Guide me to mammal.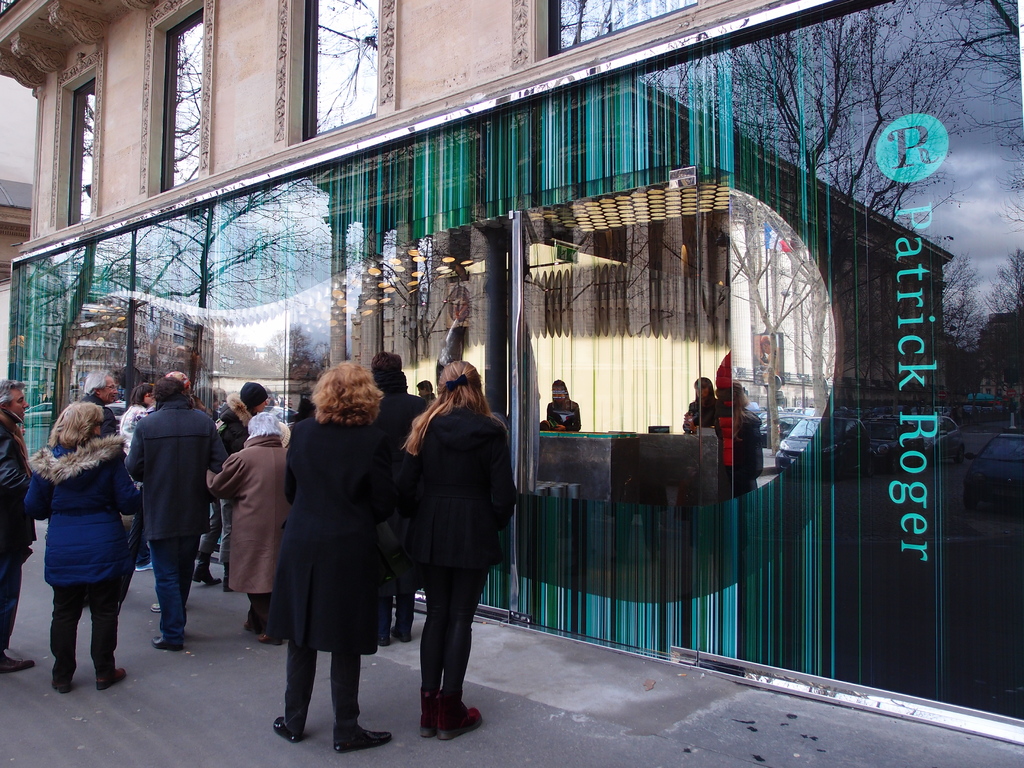
Guidance: pyautogui.locateOnScreen(402, 362, 517, 730).
